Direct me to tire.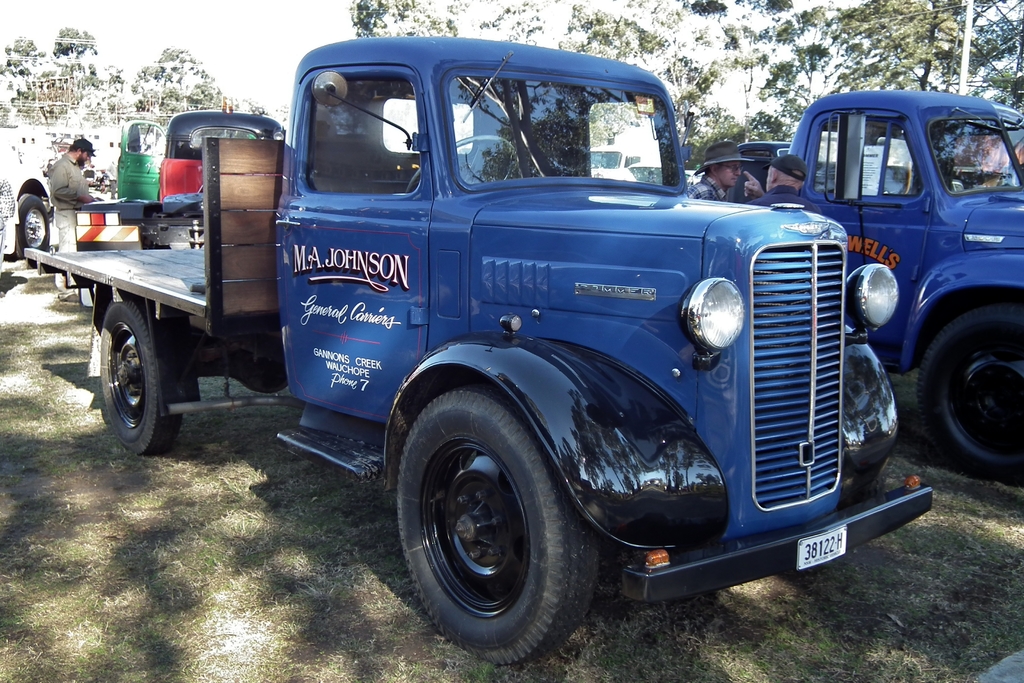
Direction: box(916, 300, 1023, 482).
